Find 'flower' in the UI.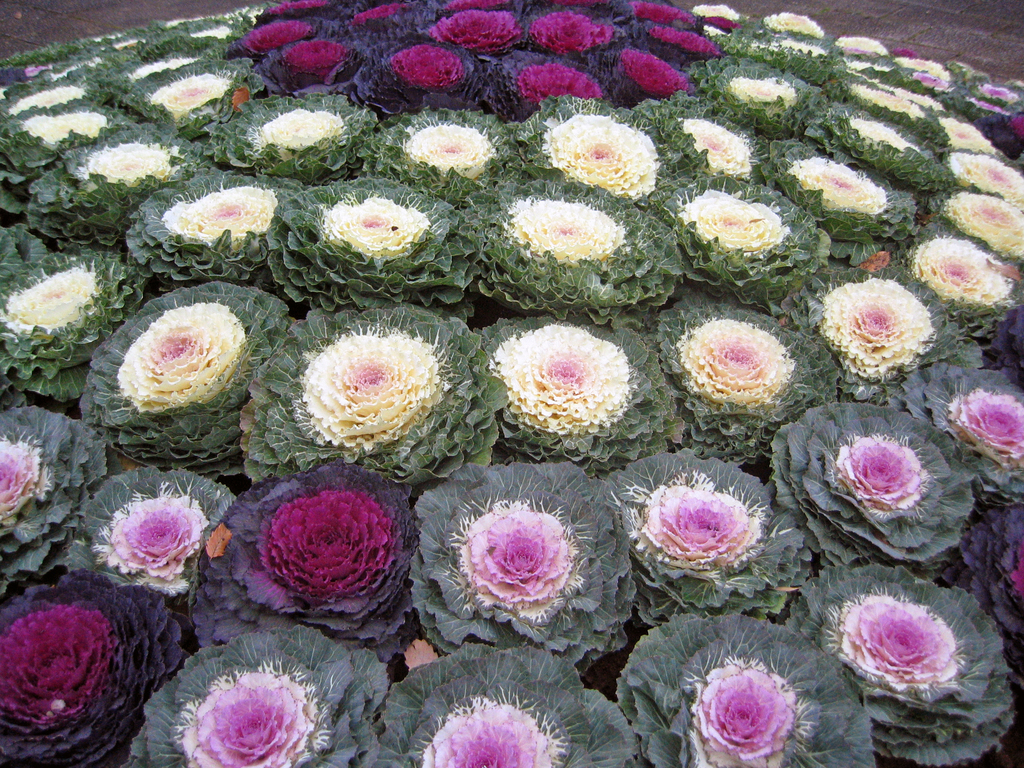
UI element at (x1=847, y1=120, x2=913, y2=151).
